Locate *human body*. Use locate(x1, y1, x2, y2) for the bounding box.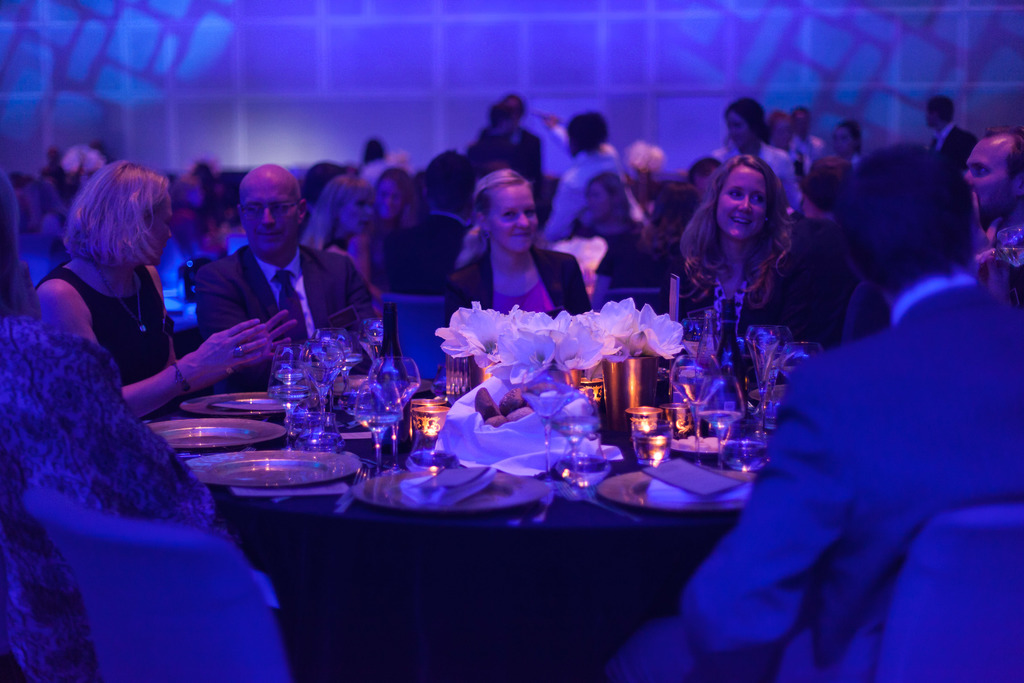
locate(444, 163, 594, 334).
